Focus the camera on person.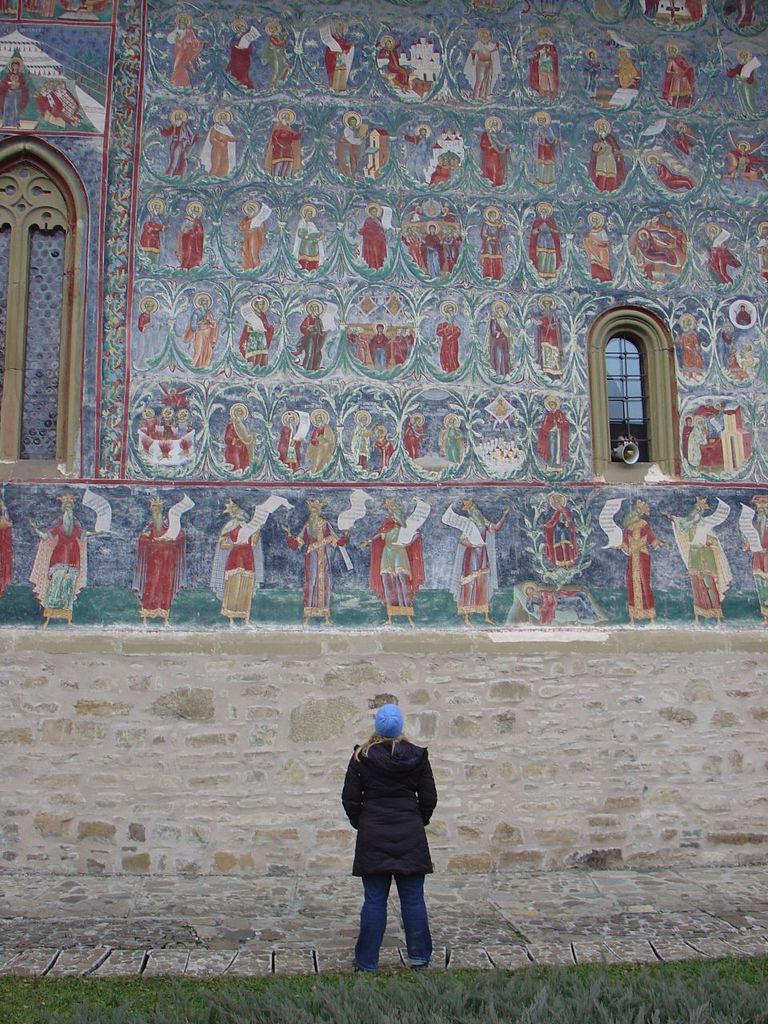
Focus region: x1=438, y1=412, x2=463, y2=459.
